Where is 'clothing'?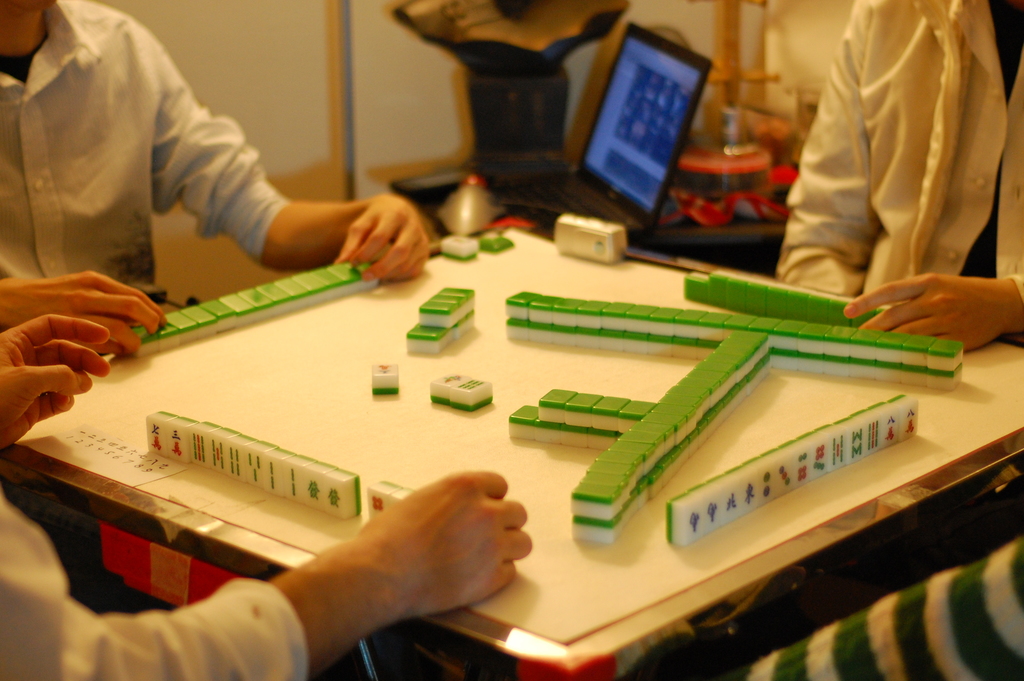
pyautogui.locateOnScreen(0, 488, 311, 680).
